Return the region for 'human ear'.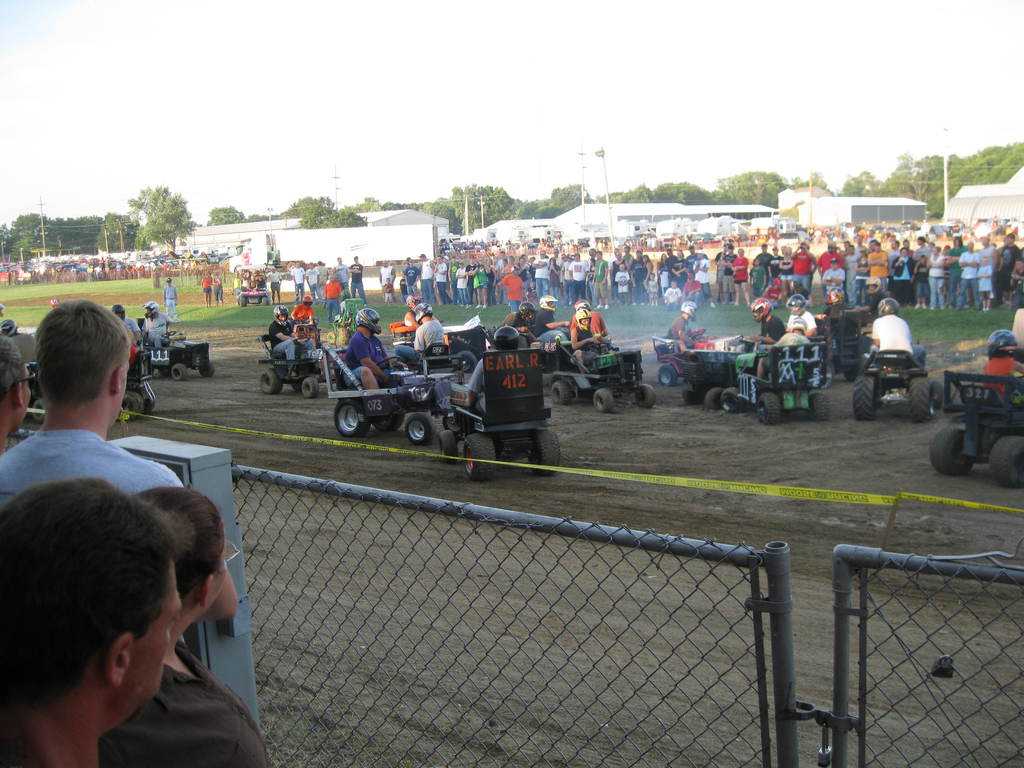
(x1=108, y1=364, x2=120, y2=390).
